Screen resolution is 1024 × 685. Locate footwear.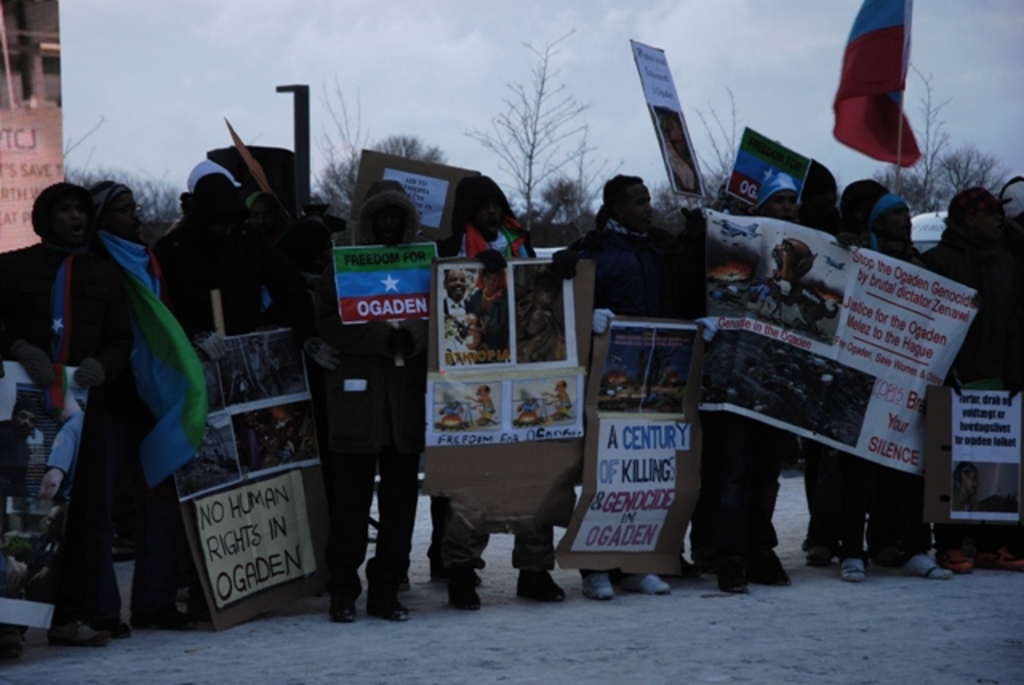
[842, 551, 875, 583].
